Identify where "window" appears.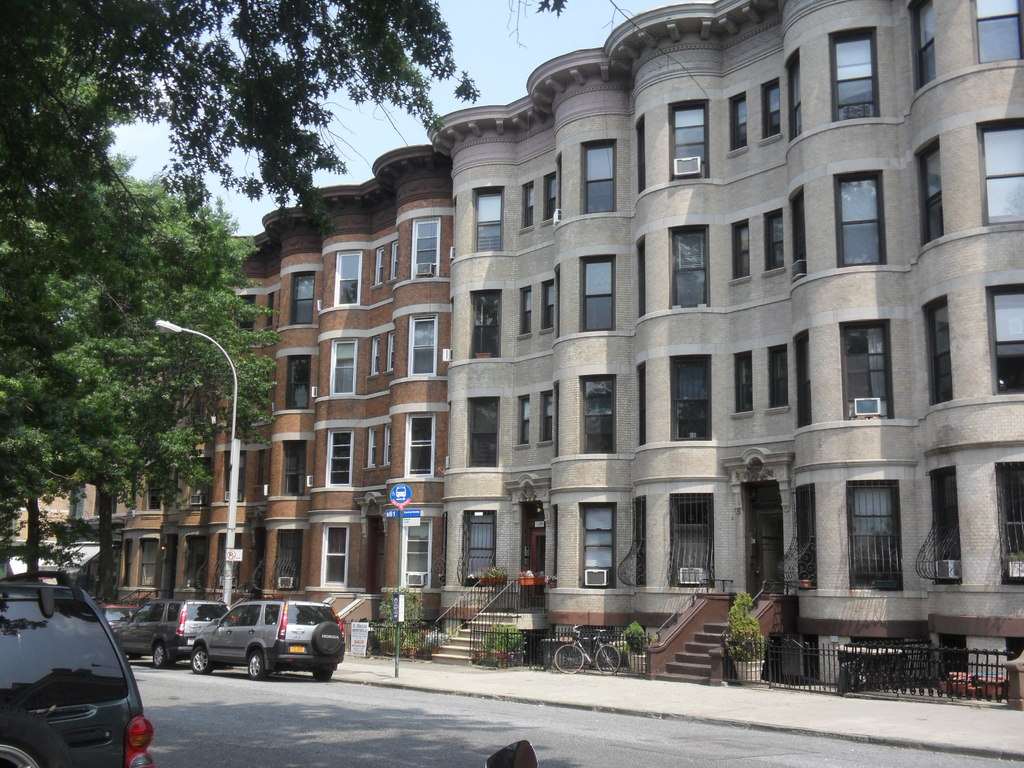
Appears at l=731, t=93, r=746, b=150.
